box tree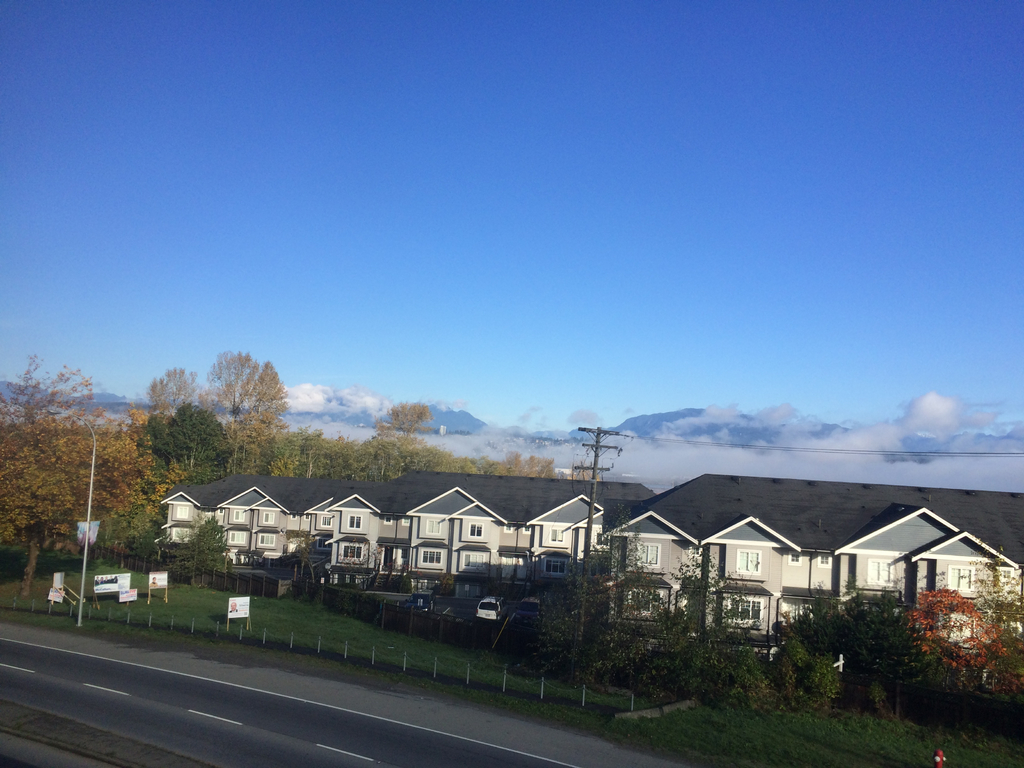
BBox(535, 502, 758, 693)
